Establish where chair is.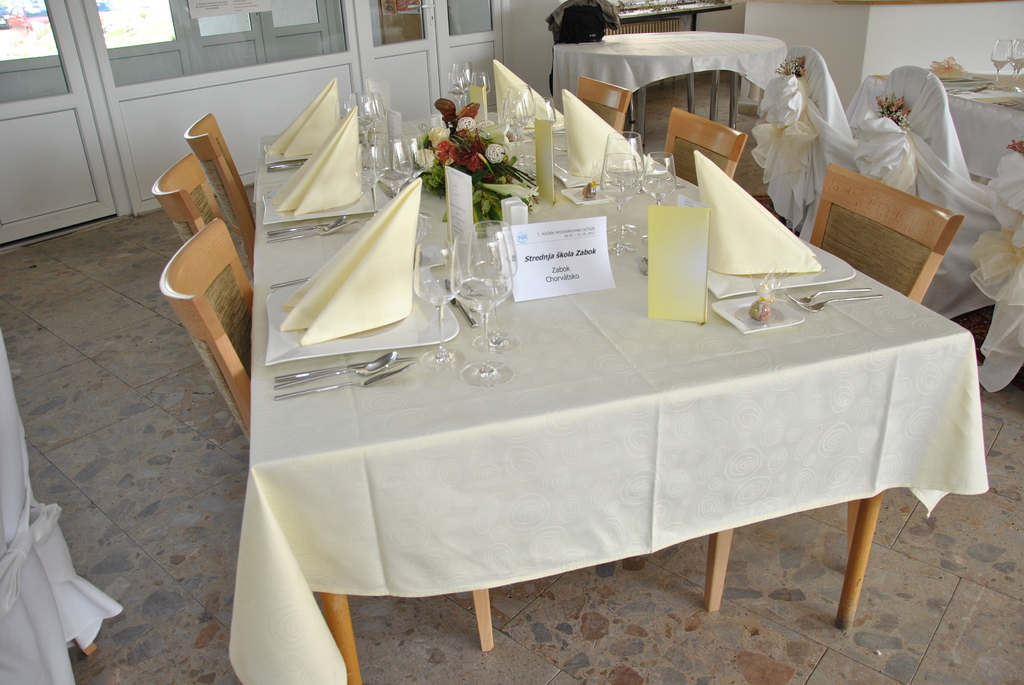
Established at (x1=150, y1=148, x2=270, y2=279).
